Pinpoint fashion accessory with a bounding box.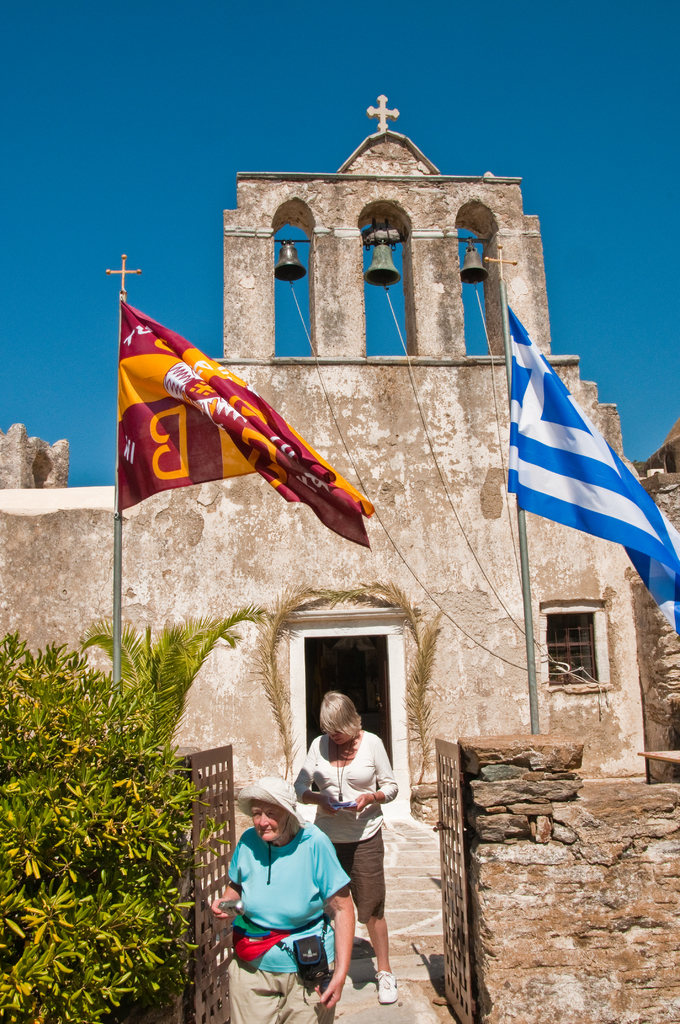
[236, 774, 308, 836].
